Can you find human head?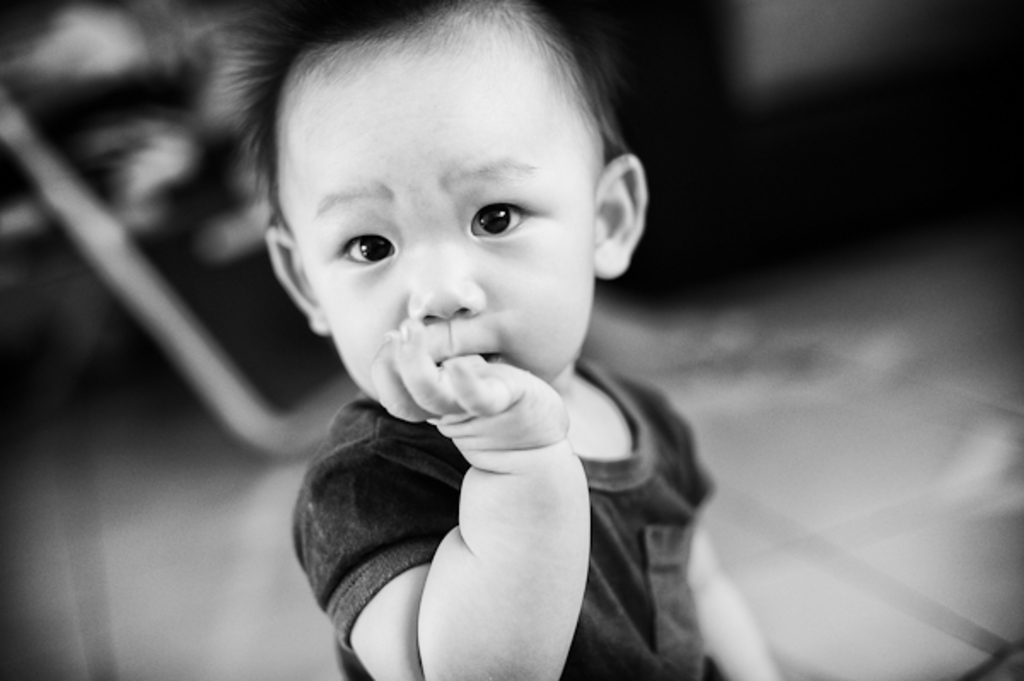
Yes, bounding box: Rect(251, 2, 647, 411).
